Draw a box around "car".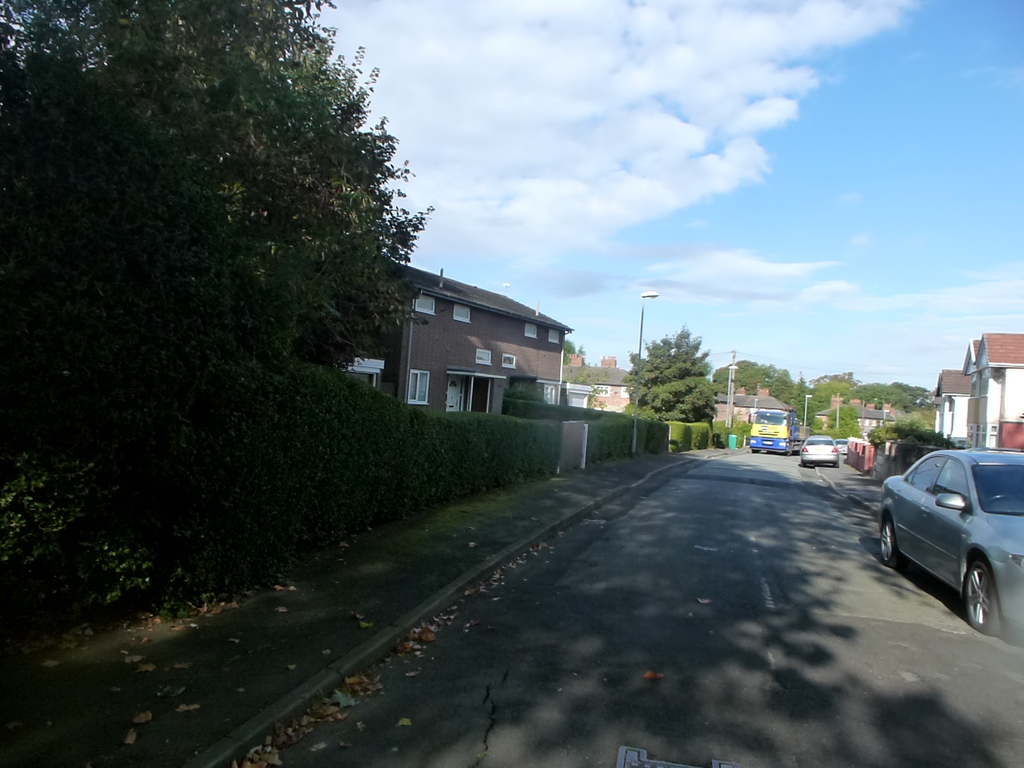
{"x1": 879, "y1": 442, "x2": 1022, "y2": 630}.
